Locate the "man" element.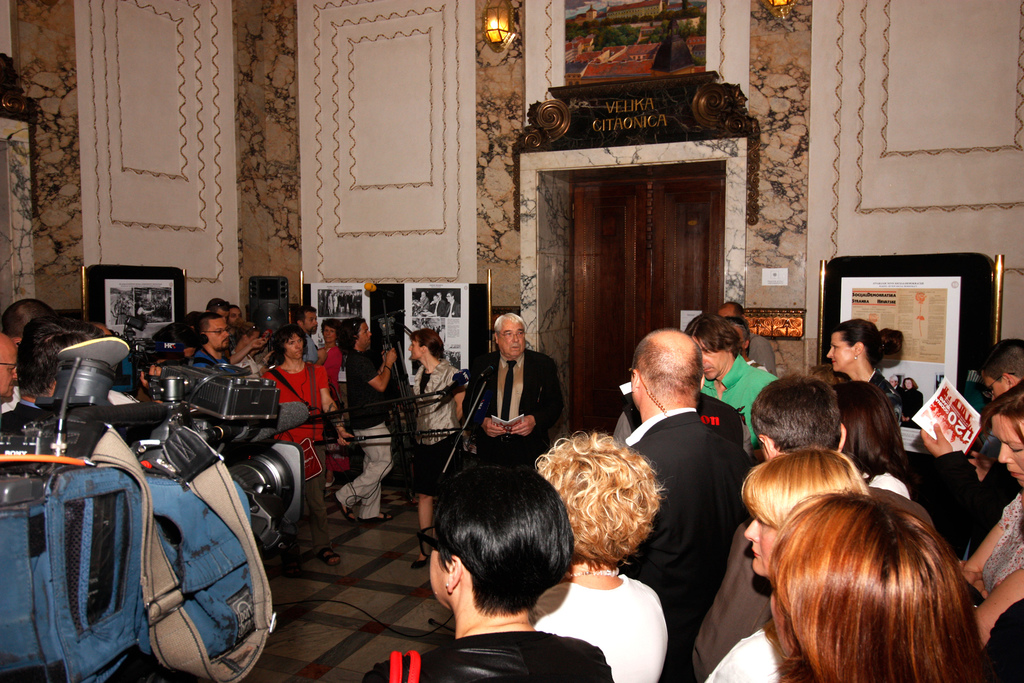
Element bbox: <box>748,372,846,461</box>.
